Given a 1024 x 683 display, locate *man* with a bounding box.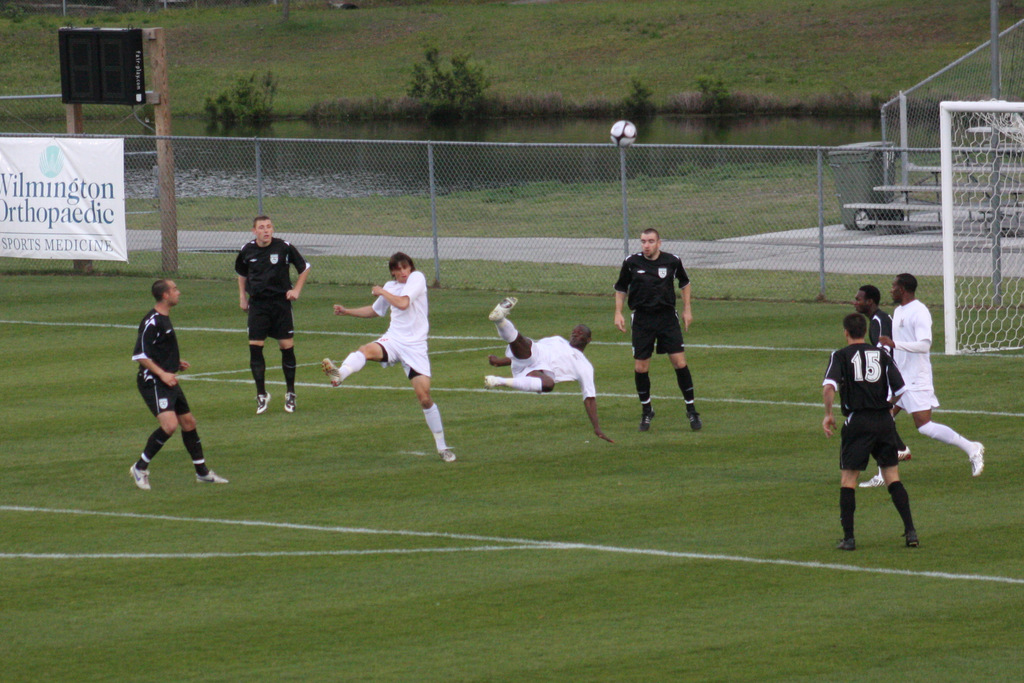
Located: l=813, t=308, r=924, b=556.
